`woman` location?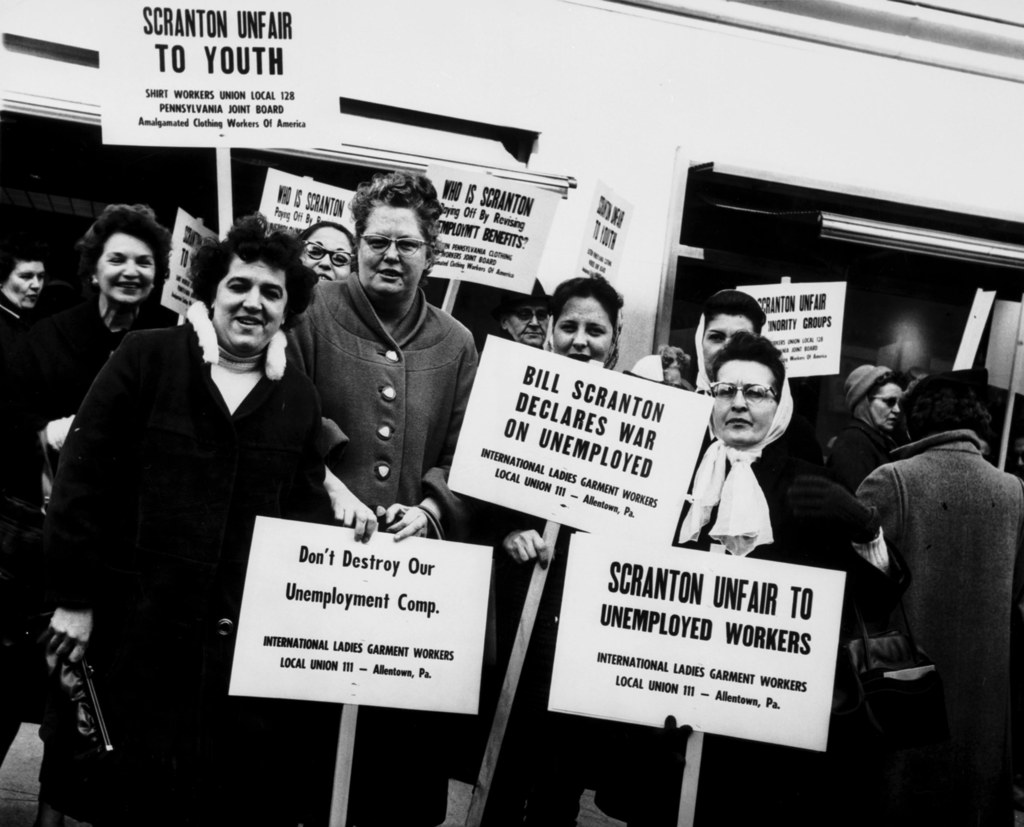
<box>292,220,362,293</box>
